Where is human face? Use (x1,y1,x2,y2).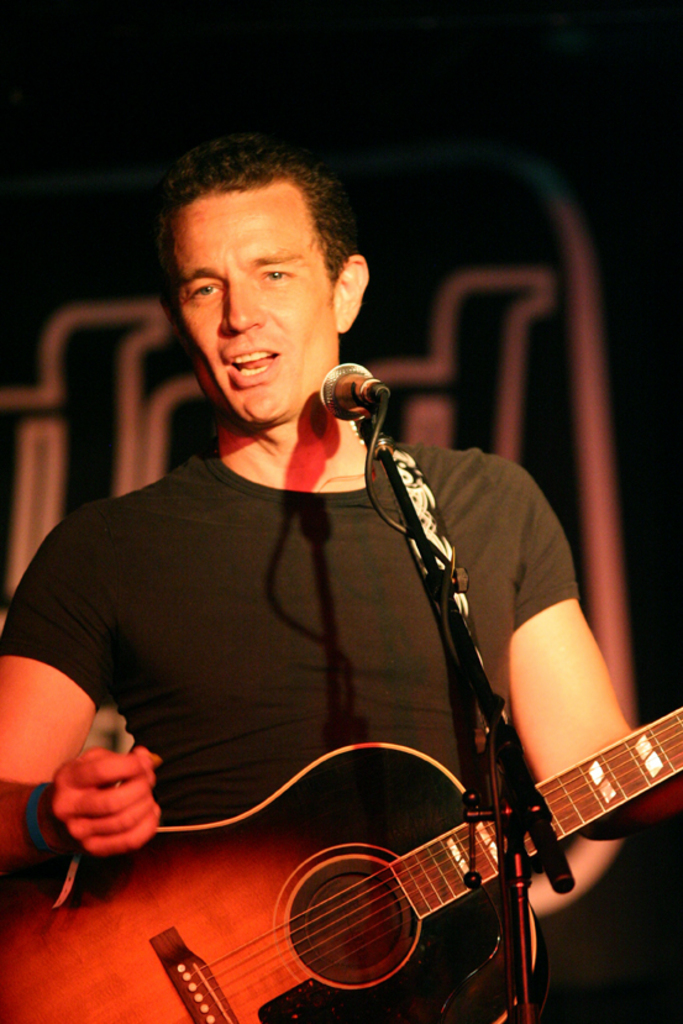
(173,182,343,422).
